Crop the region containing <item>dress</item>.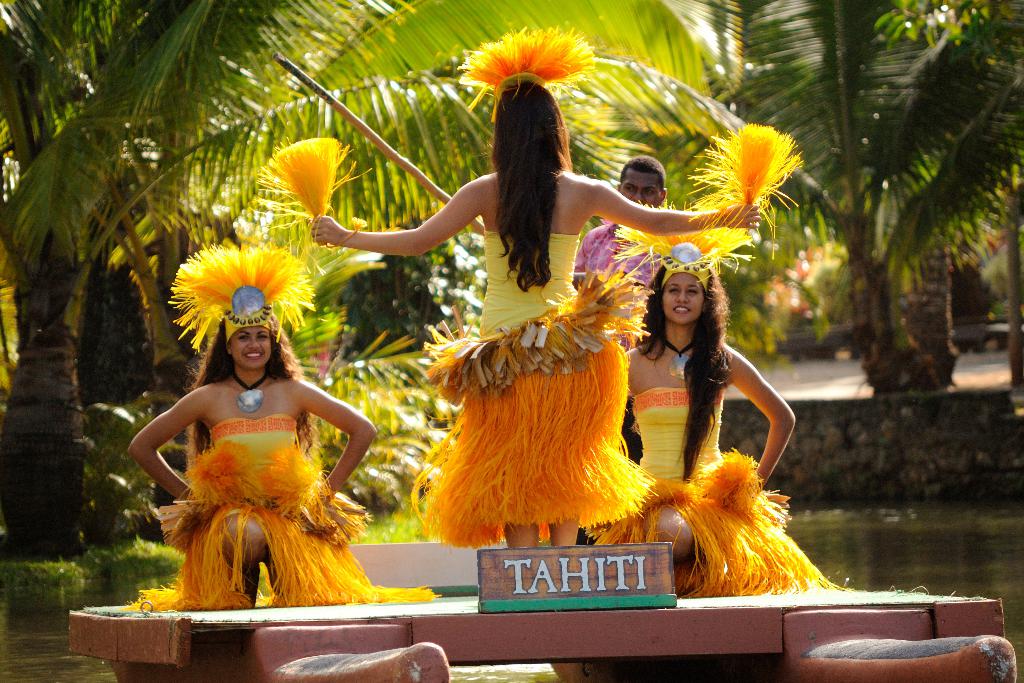
Crop region: <box>631,387,728,484</box>.
